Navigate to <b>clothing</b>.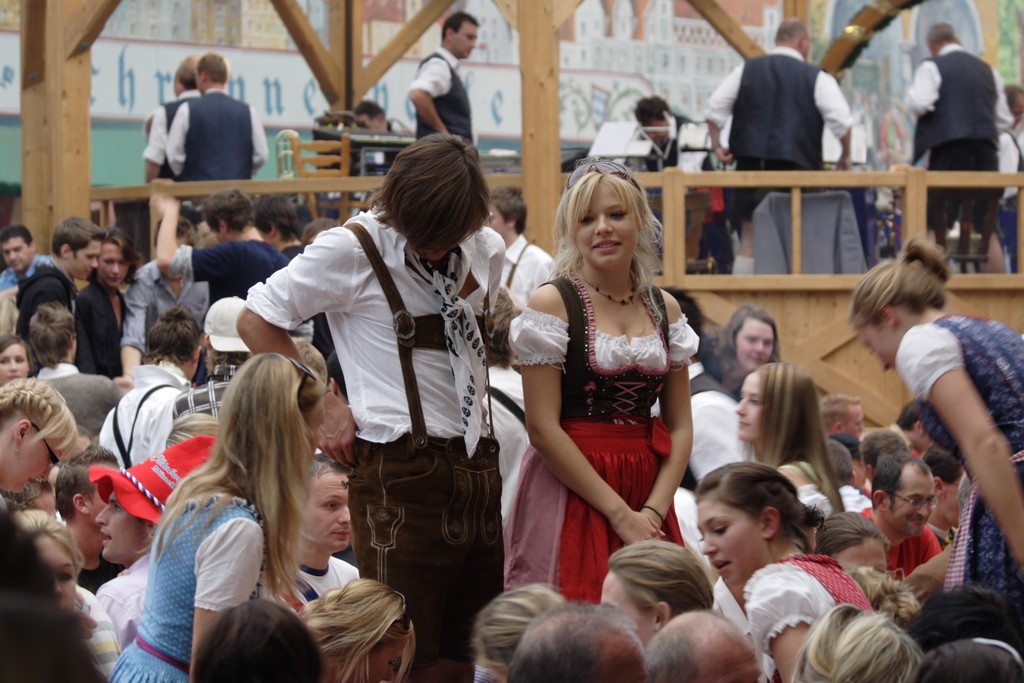
Navigation target: x1=166, y1=86, x2=273, y2=183.
